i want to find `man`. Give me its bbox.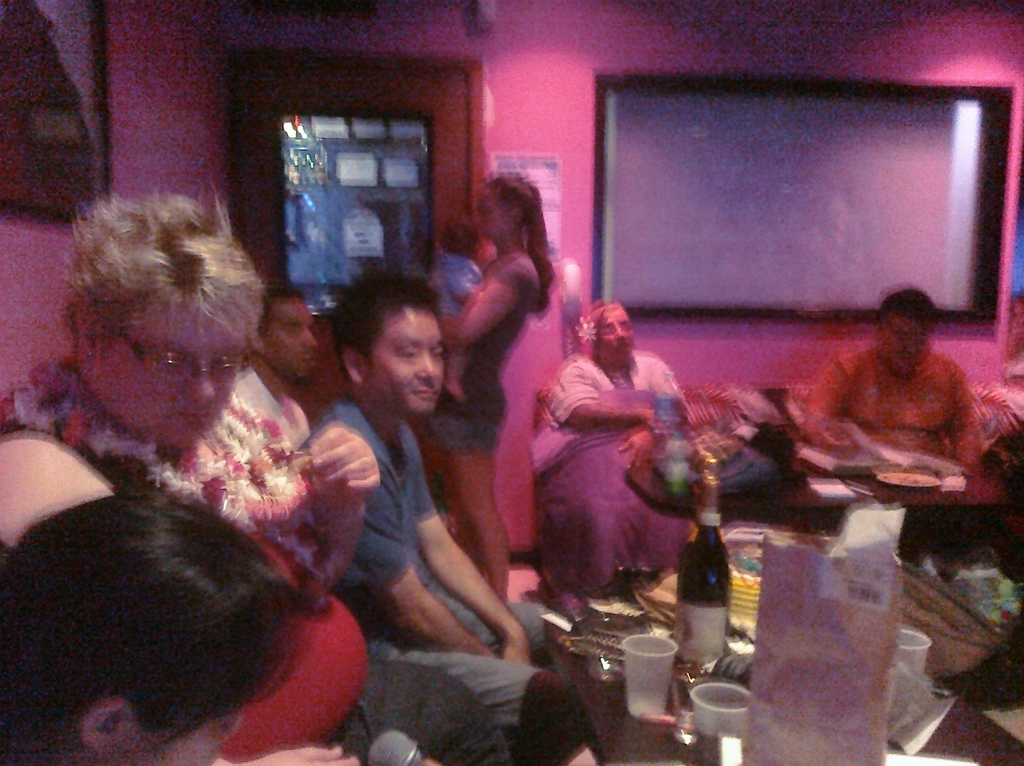
307:273:595:765.
